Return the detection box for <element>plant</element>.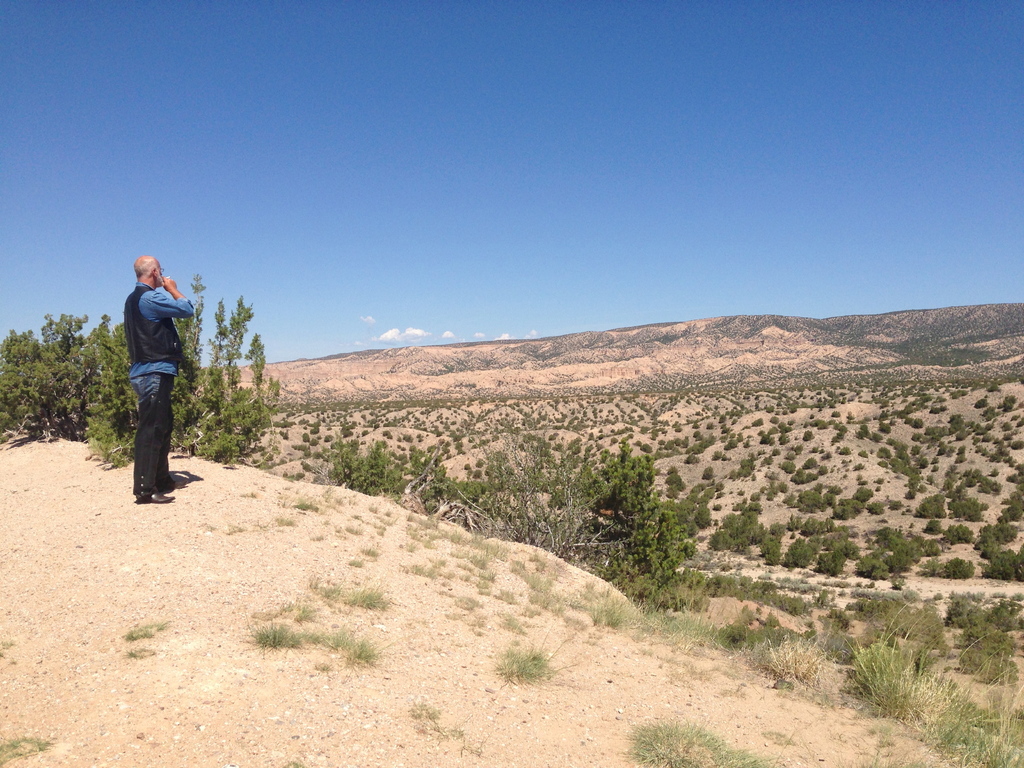
box=[465, 611, 485, 639].
